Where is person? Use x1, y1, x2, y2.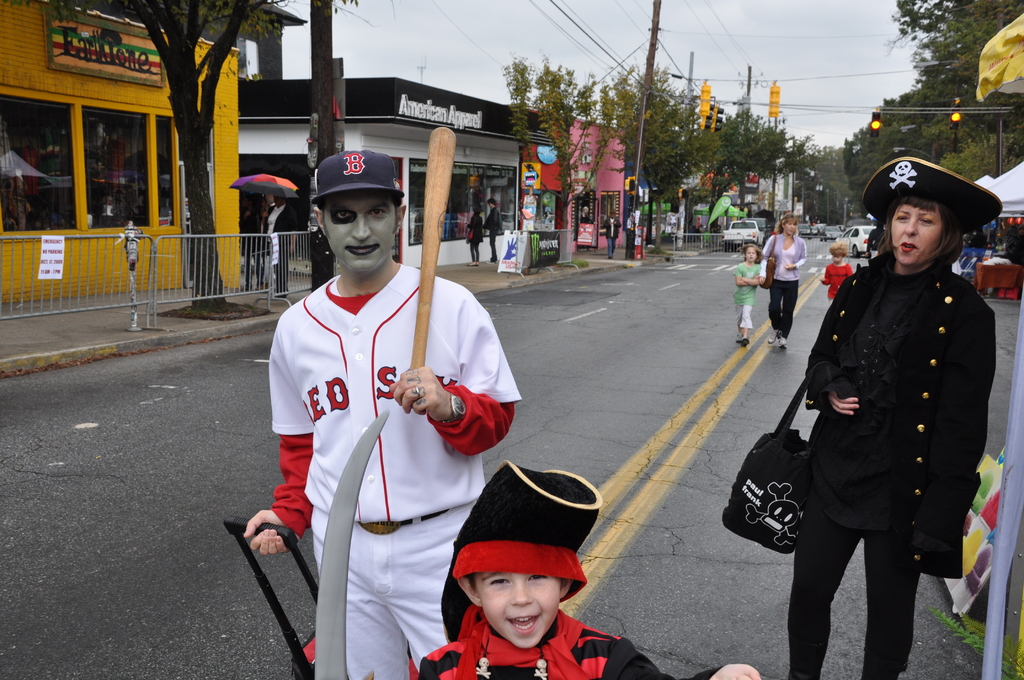
600, 213, 616, 255.
